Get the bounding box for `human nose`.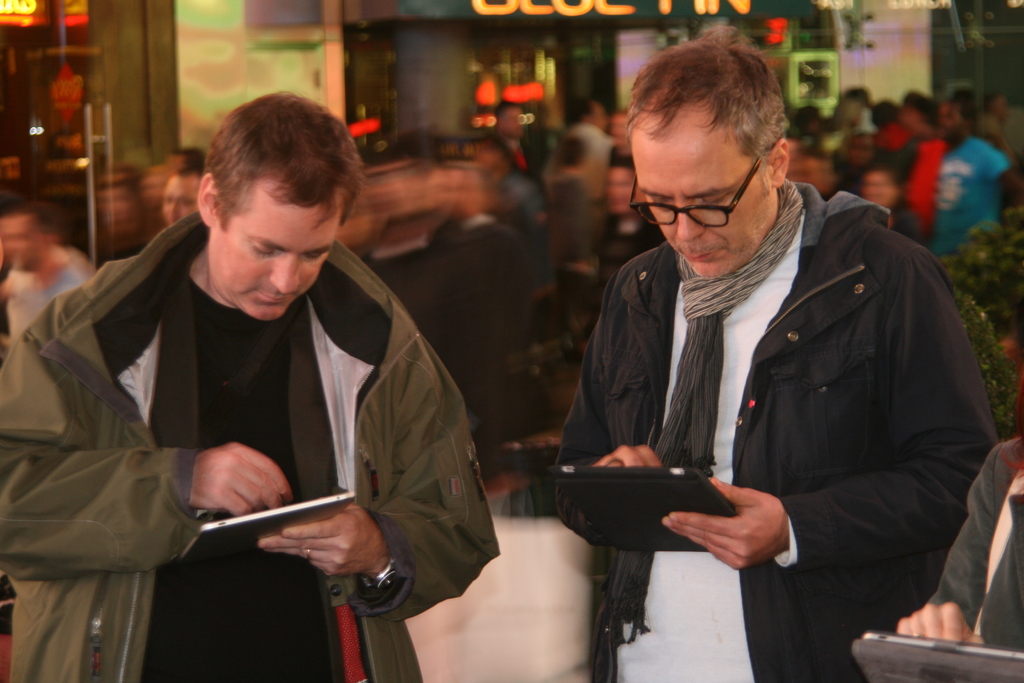
[left=262, top=257, right=300, bottom=296].
